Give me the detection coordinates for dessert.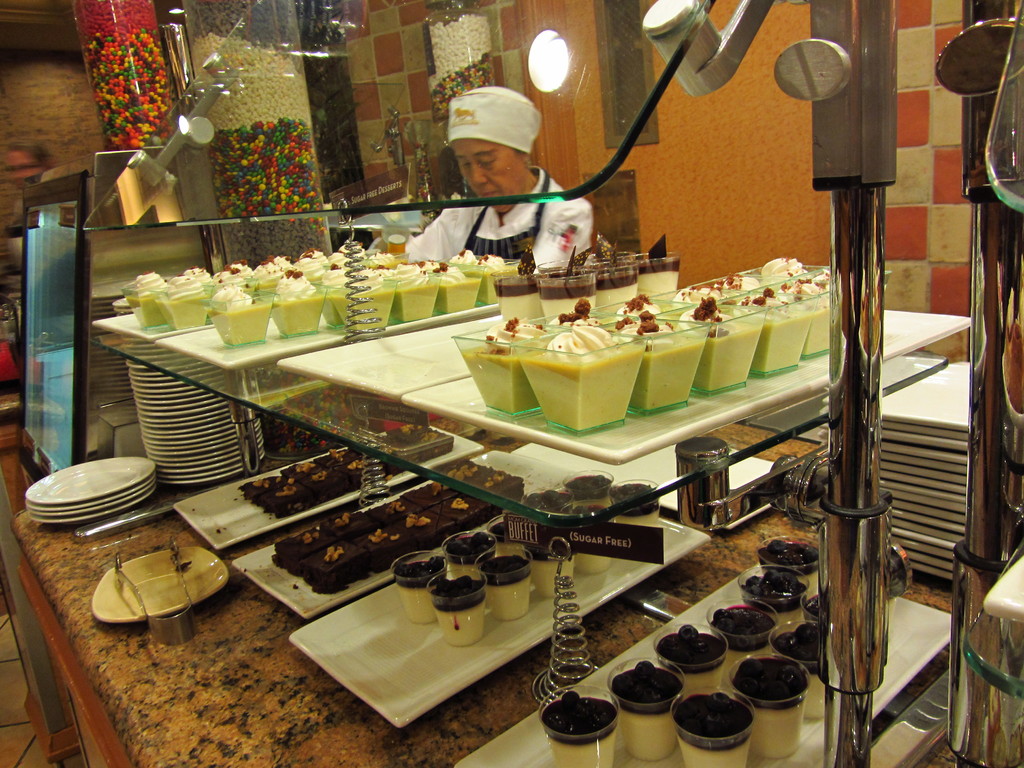
detection(337, 275, 397, 342).
